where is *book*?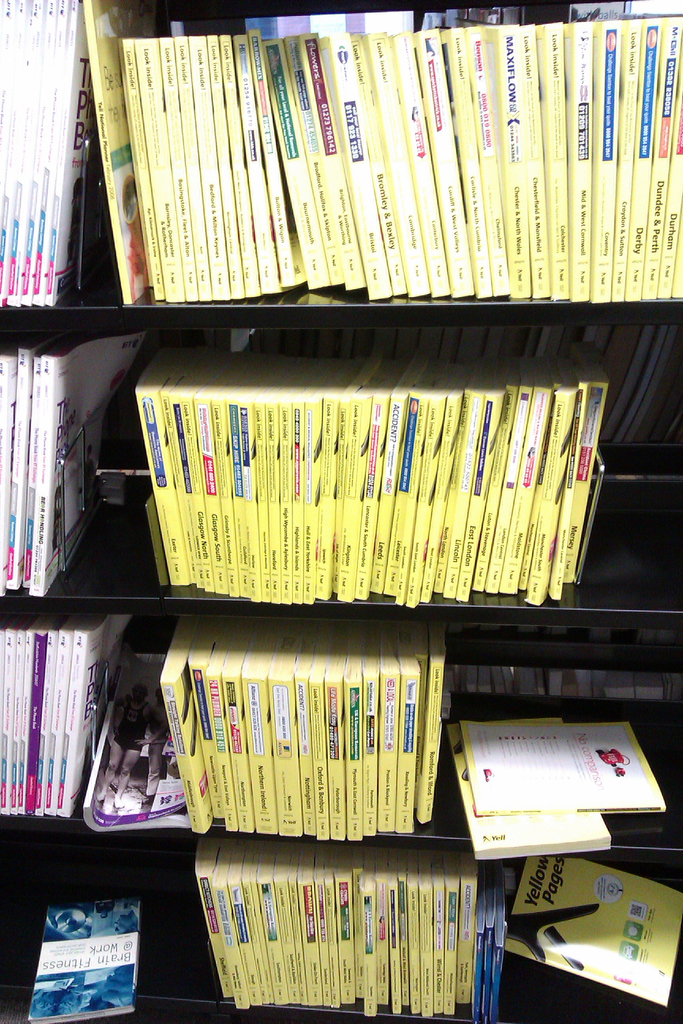
box=[498, 851, 682, 1012].
